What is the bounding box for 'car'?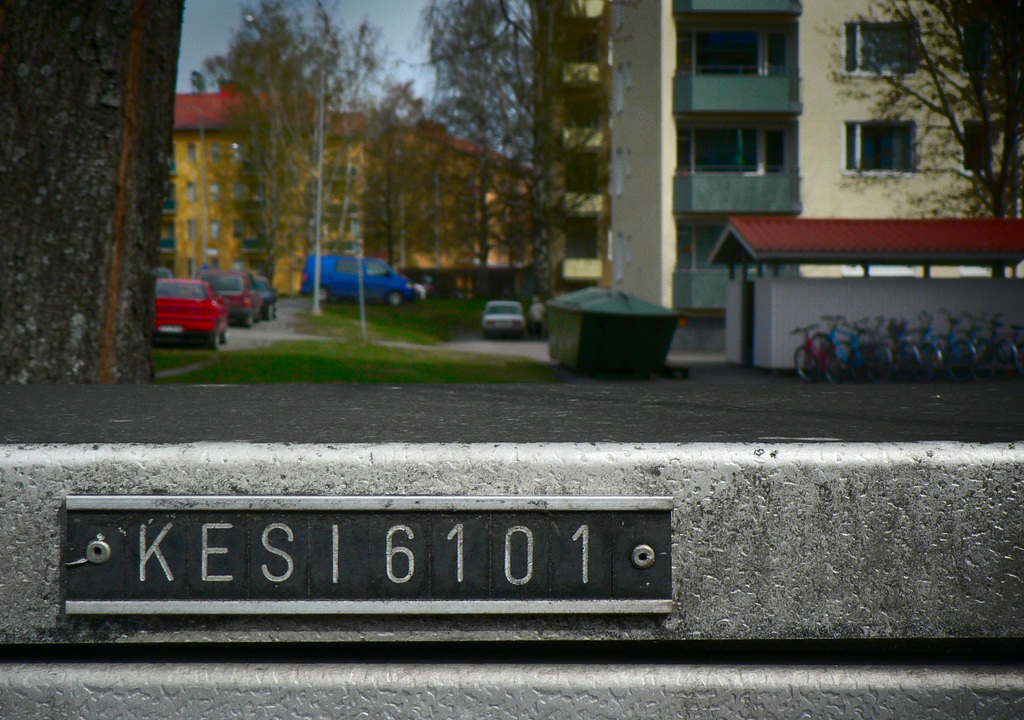
{"left": 479, "top": 300, "right": 526, "bottom": 337}.
